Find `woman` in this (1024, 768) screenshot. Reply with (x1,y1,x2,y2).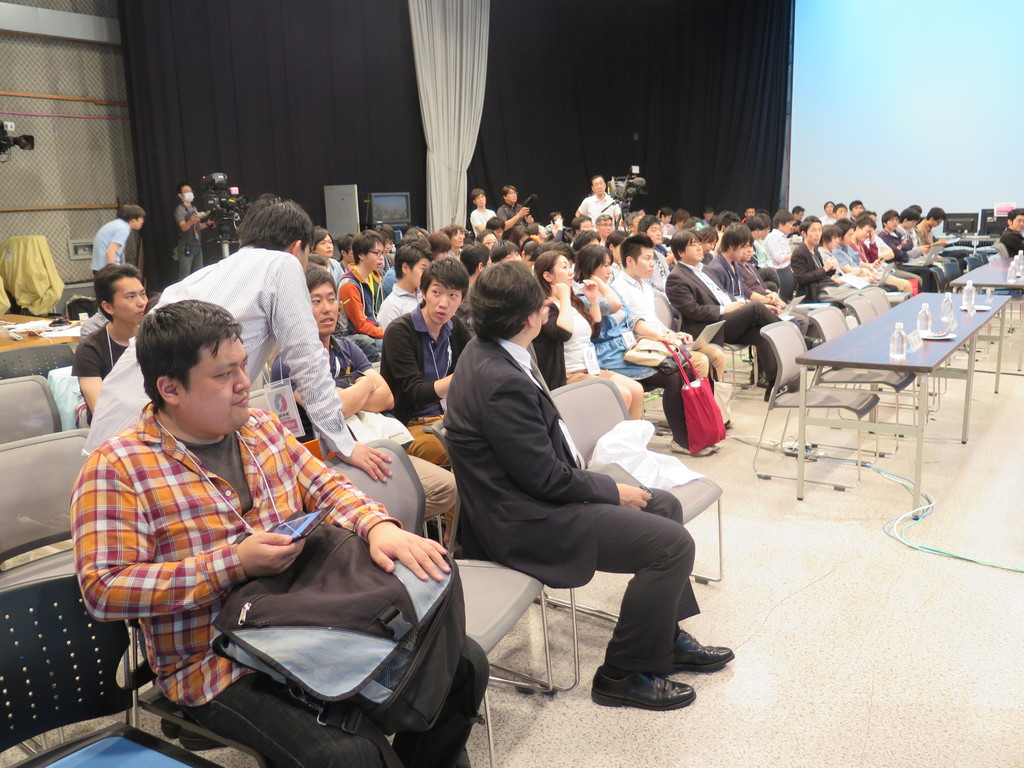
(312,228,345,282).
